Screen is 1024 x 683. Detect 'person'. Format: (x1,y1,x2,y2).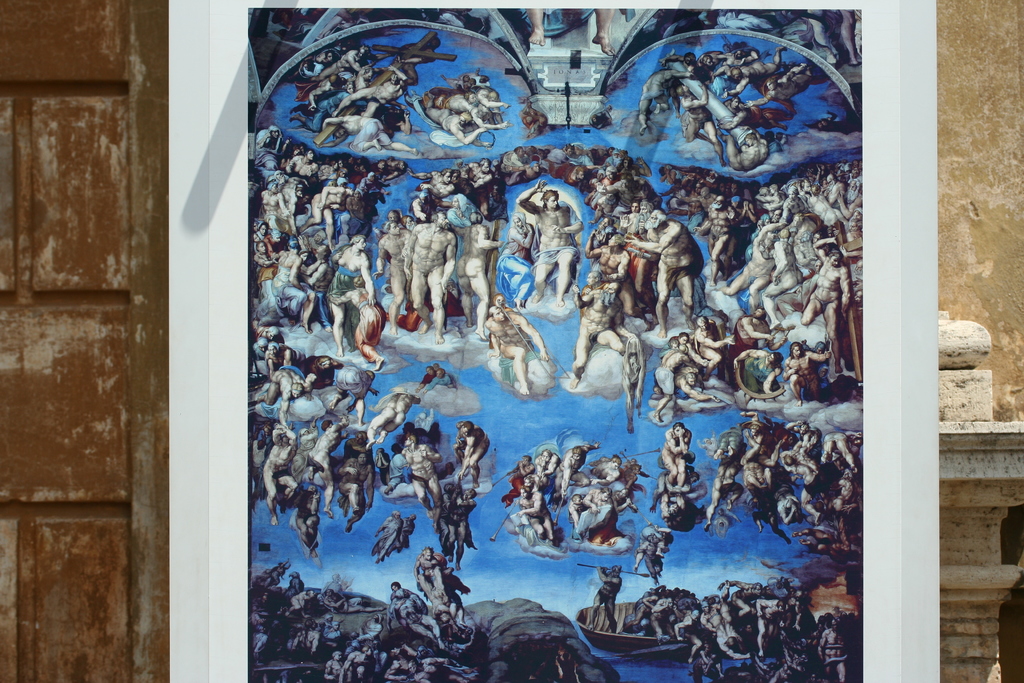
(799,161,865,256).
